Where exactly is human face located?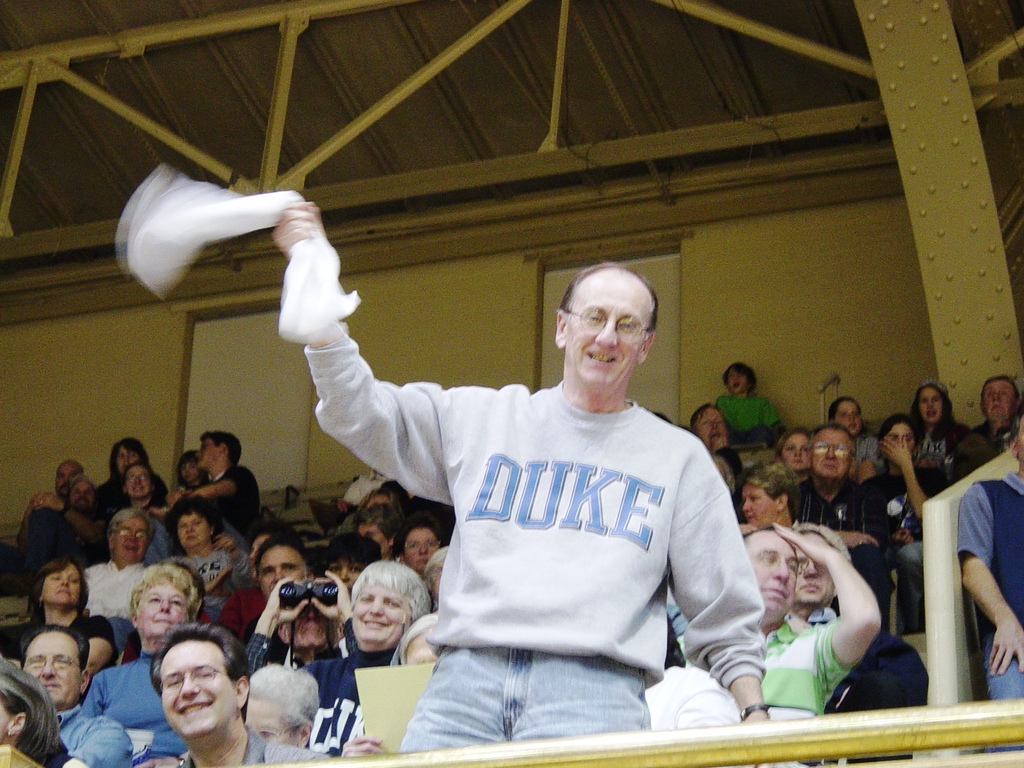
Its bounding box is [726, 367, 751, 394].
